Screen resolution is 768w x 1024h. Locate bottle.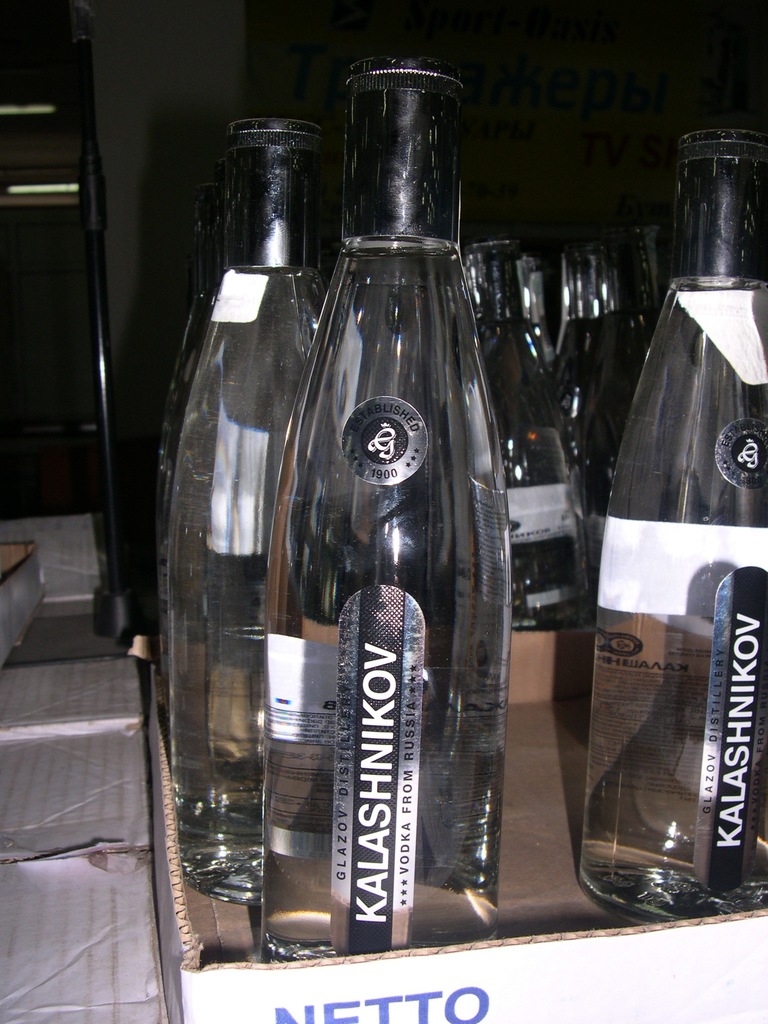
<box>577,102,762,923</box>.
